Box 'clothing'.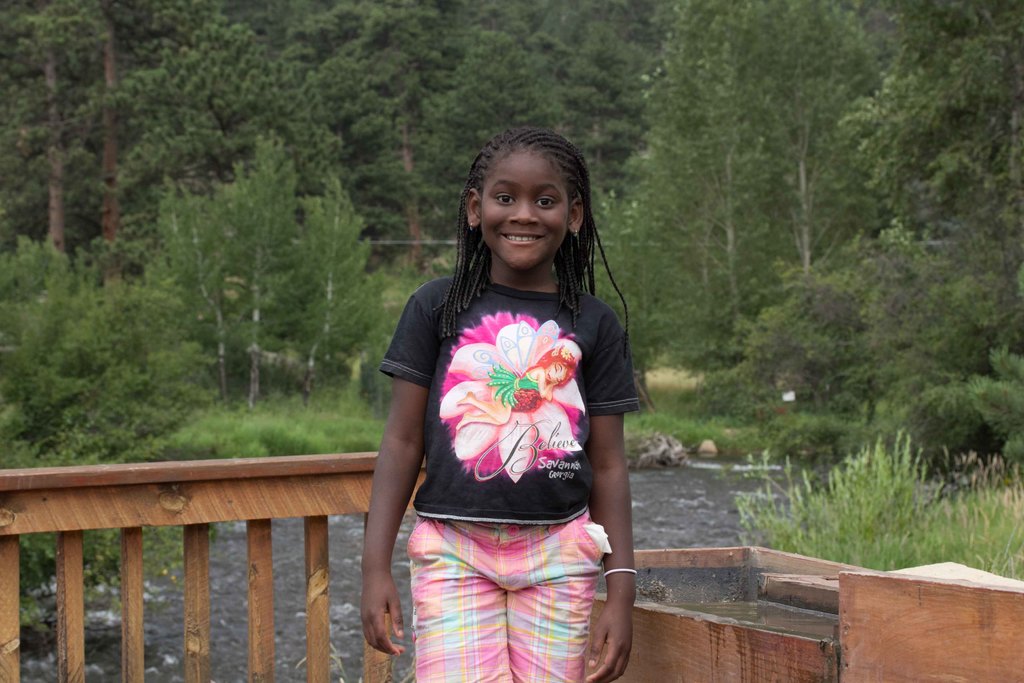
left=401, top=259, right=610, bottom=591.
